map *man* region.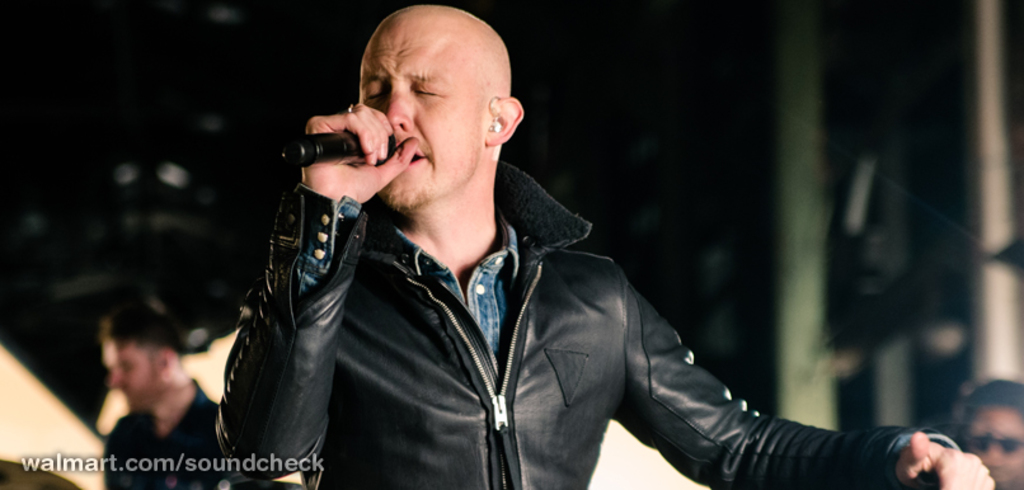
Mapped to {"x1": 108, "y1": 292, "x2": 235, "y2": 489}.
